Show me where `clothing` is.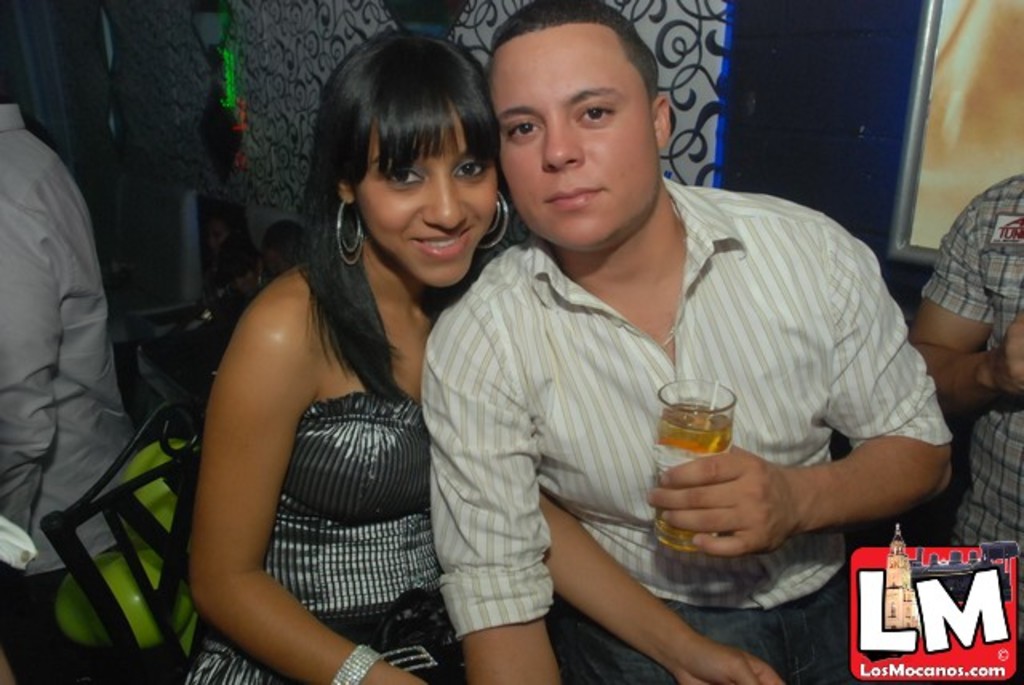
`clothing` is at x1=186 y1=387 x2=472 y2=683.
